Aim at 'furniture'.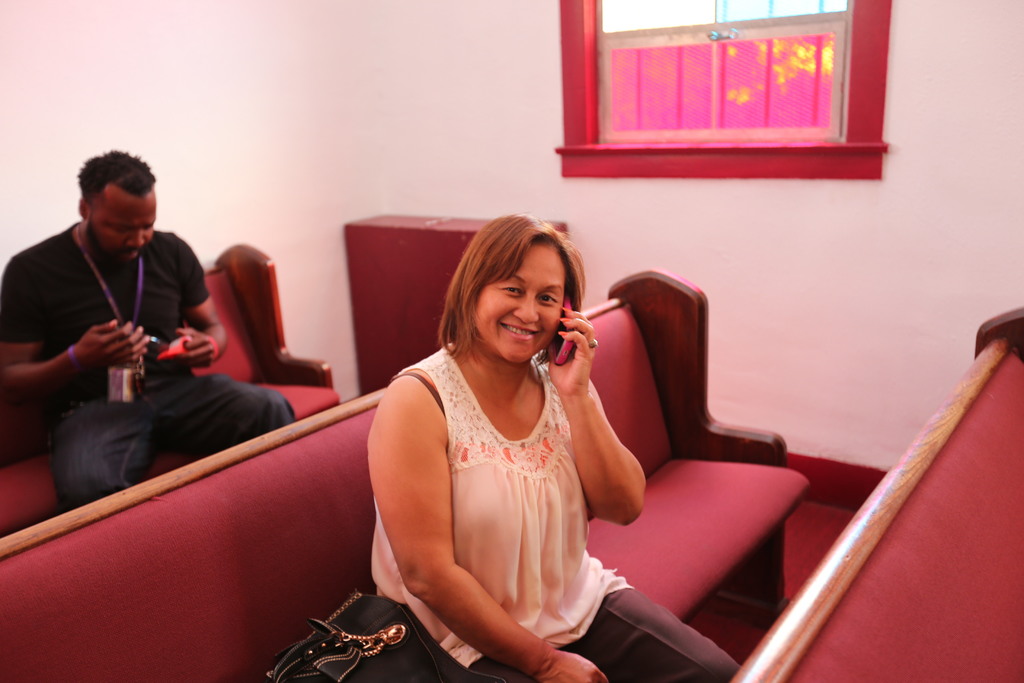
Aimed at 342/204/564/397.
